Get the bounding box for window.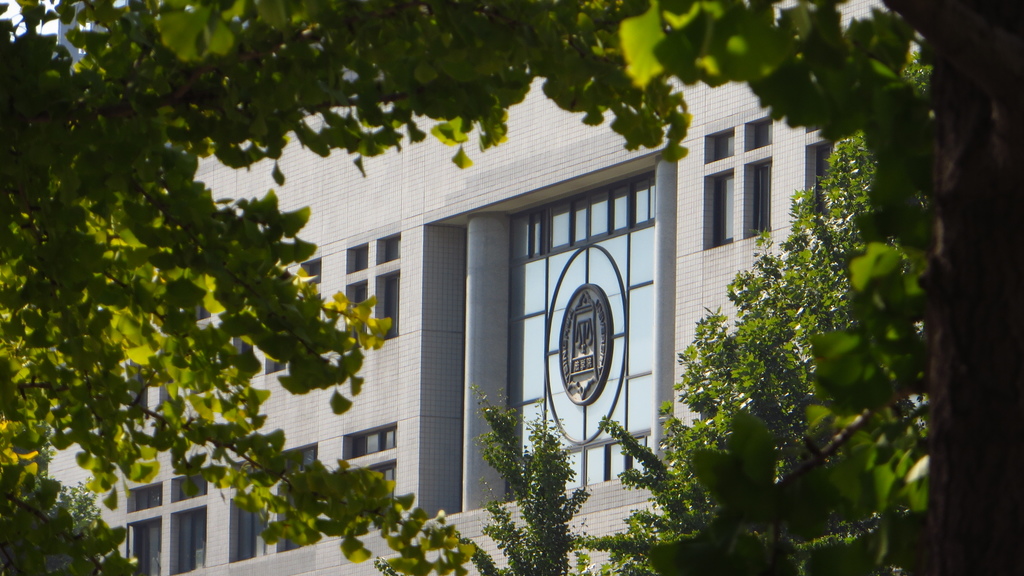
748 156 778 237.
